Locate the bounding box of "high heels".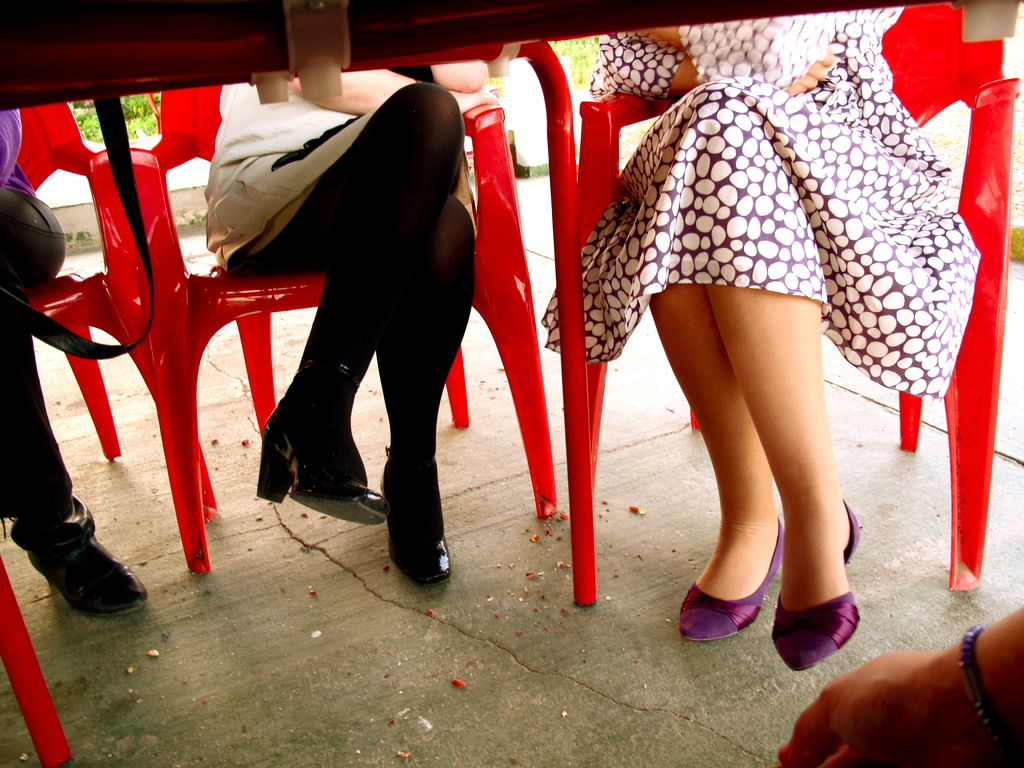
Bounding box: locate(378, 440, 447, 590).
